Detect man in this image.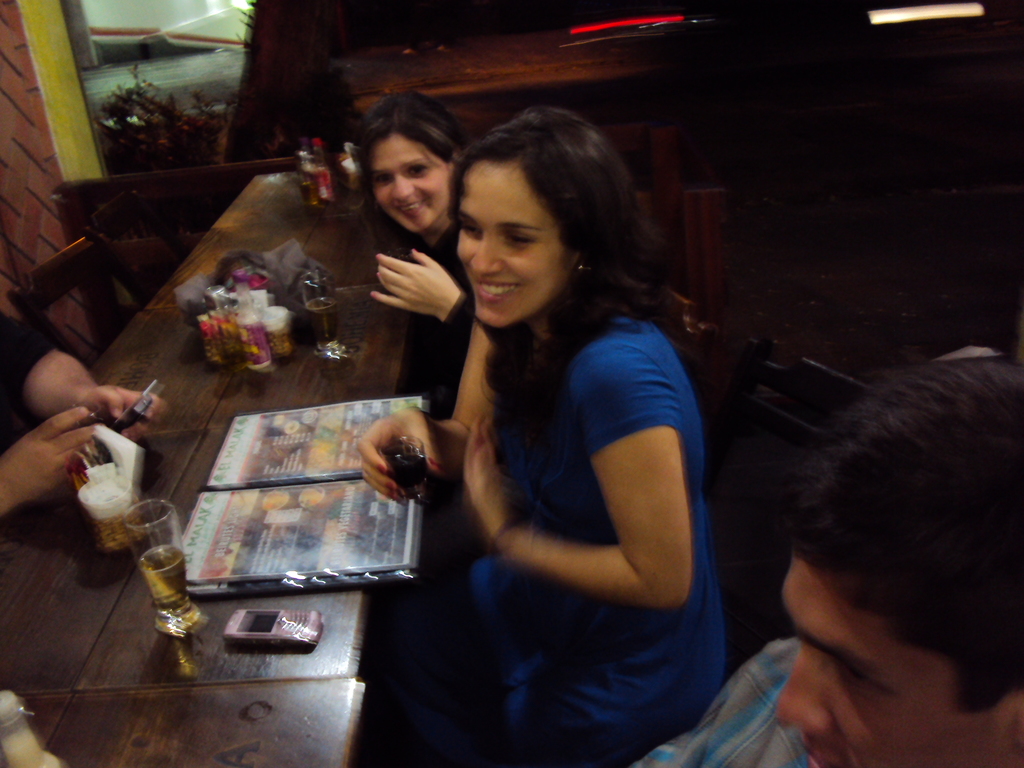
Detection: detection(706, 323, 1023, 767).
